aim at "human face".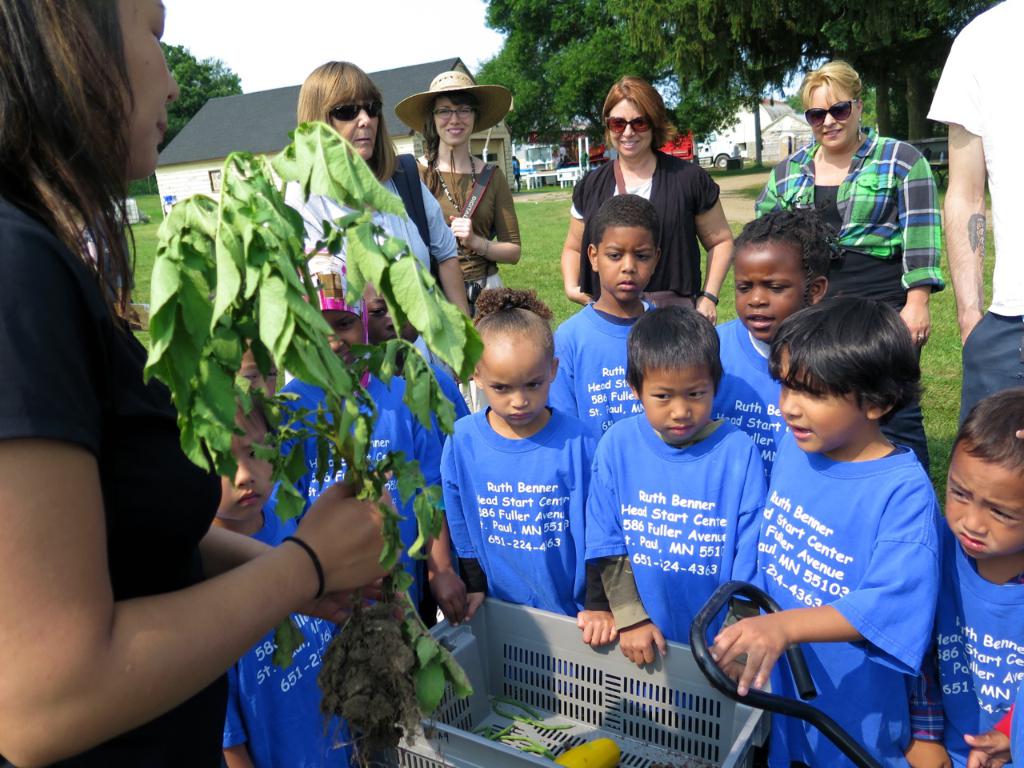
Aimed at box(641, 362, 714, 443).
